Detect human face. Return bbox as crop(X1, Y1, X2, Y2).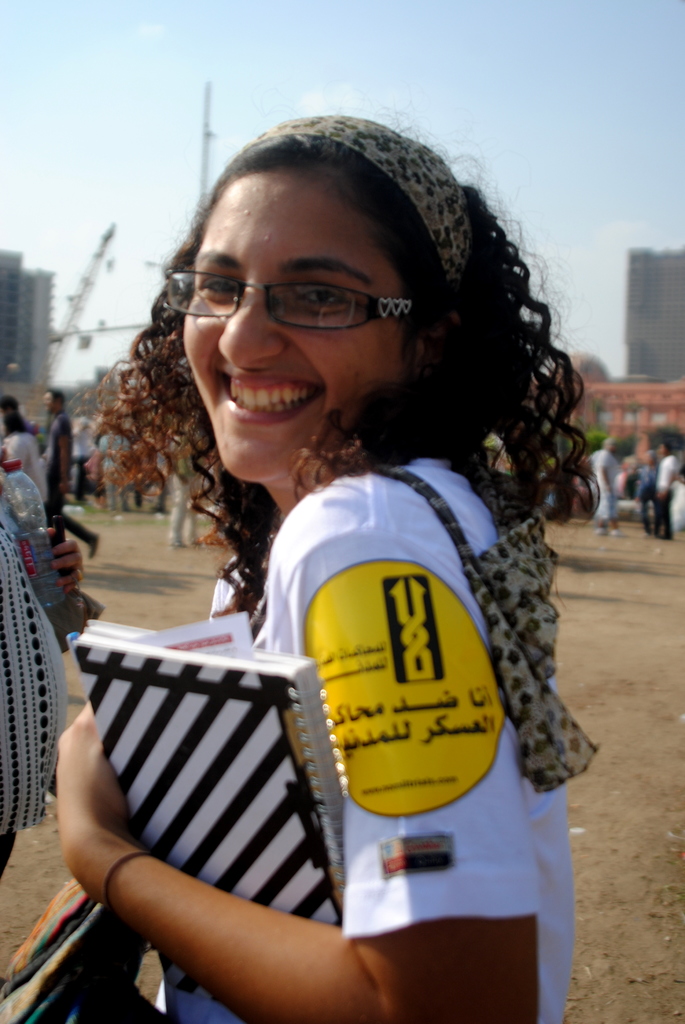
crop(660, 443, 667, 455).
